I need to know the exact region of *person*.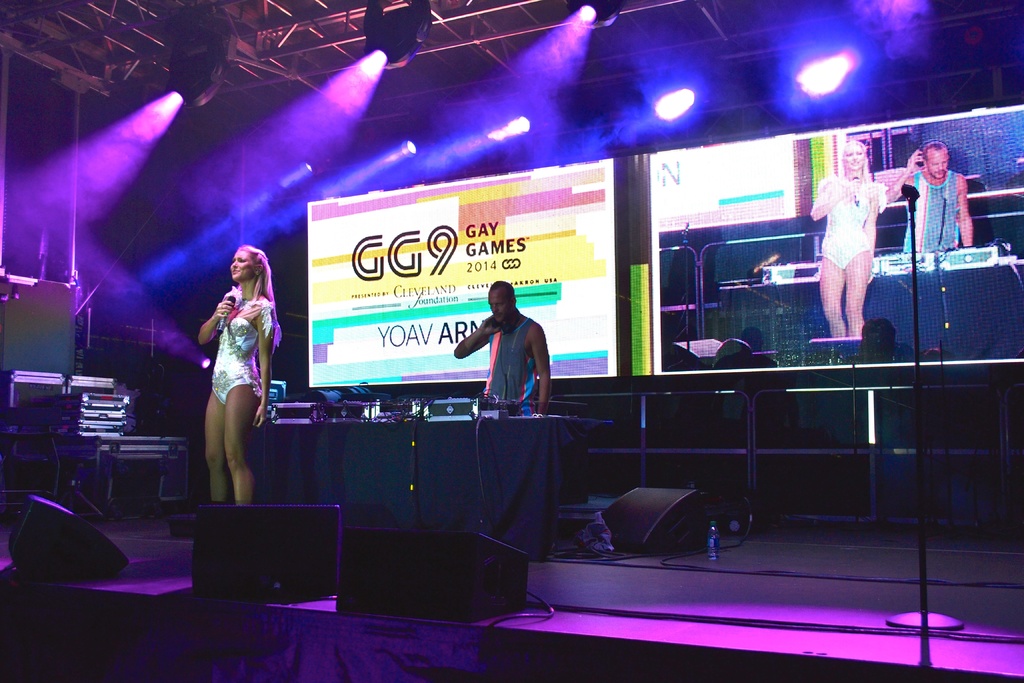
Region: 808,132,886,342.
